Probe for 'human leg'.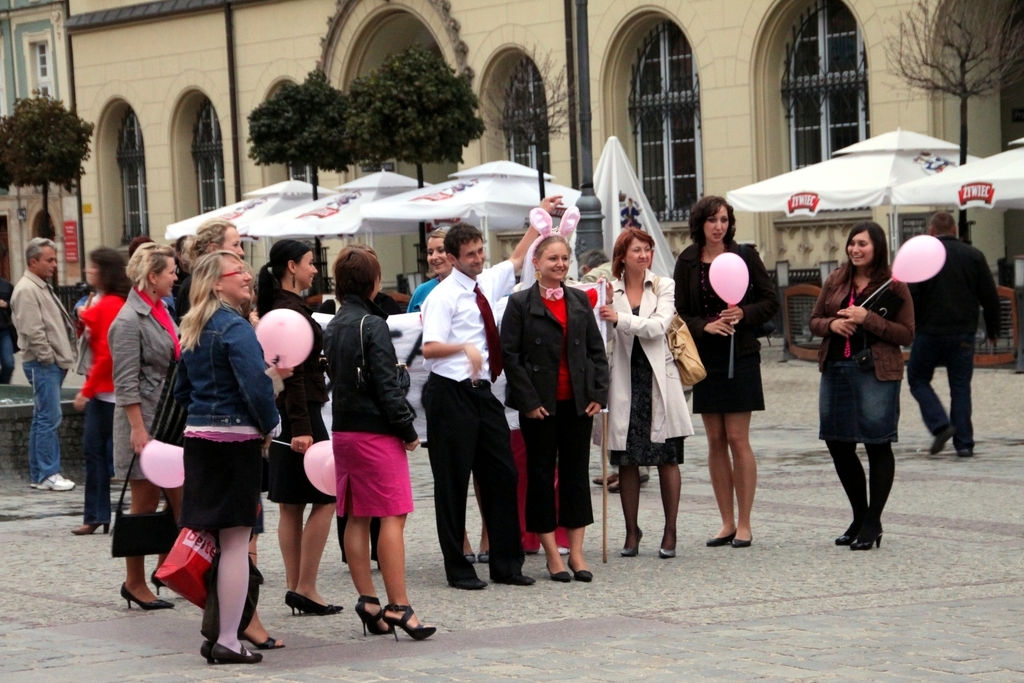
Probe result: {"left": 558, "top": 408, "right": 595, "bottom": 582}.
